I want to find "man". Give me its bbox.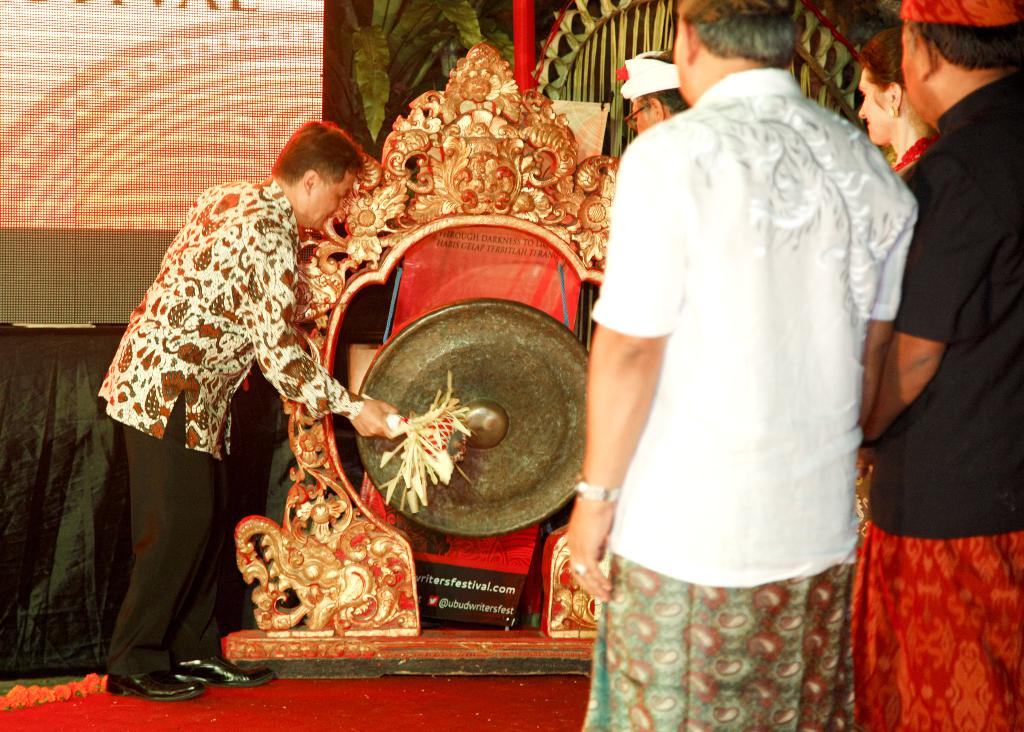
locate(861, 0, 1020, 731).
